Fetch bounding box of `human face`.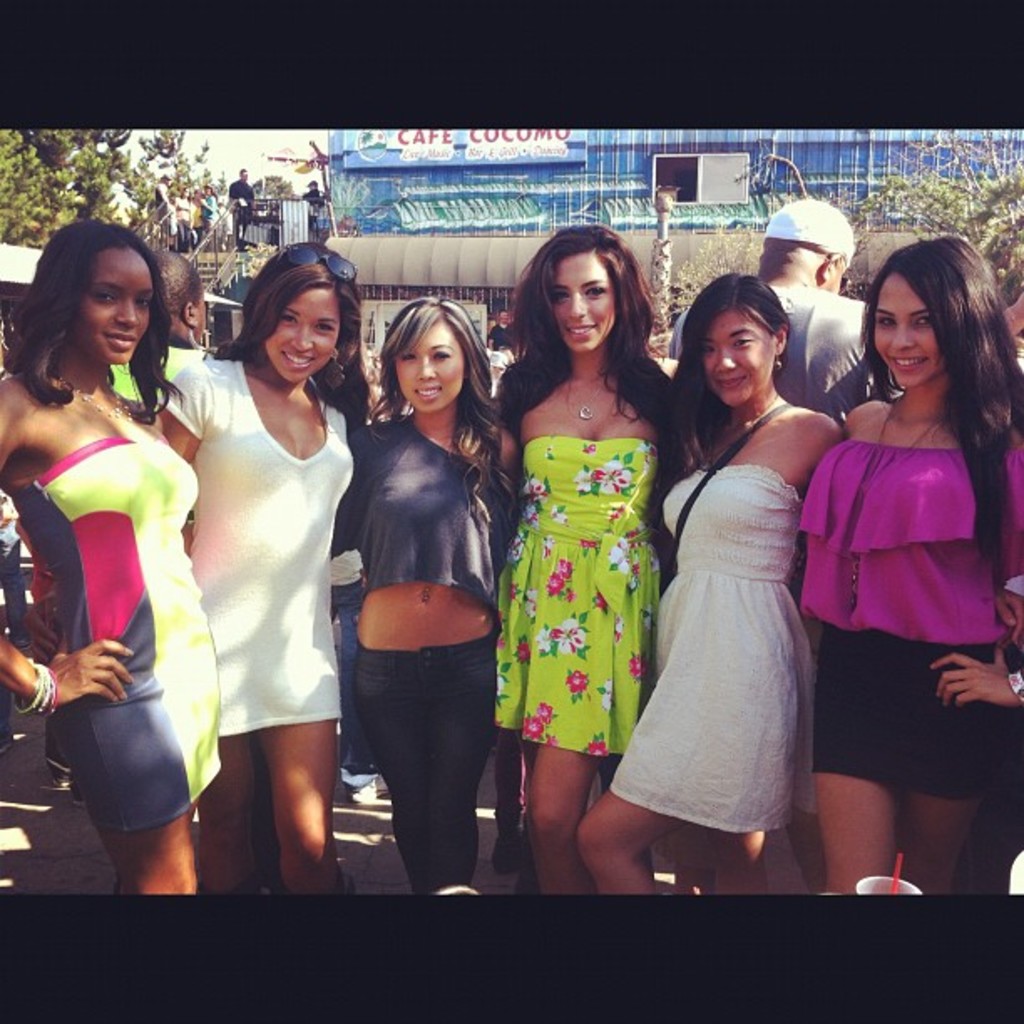
Bbox: x1=79, y1=246, x2=151, y2=363.
